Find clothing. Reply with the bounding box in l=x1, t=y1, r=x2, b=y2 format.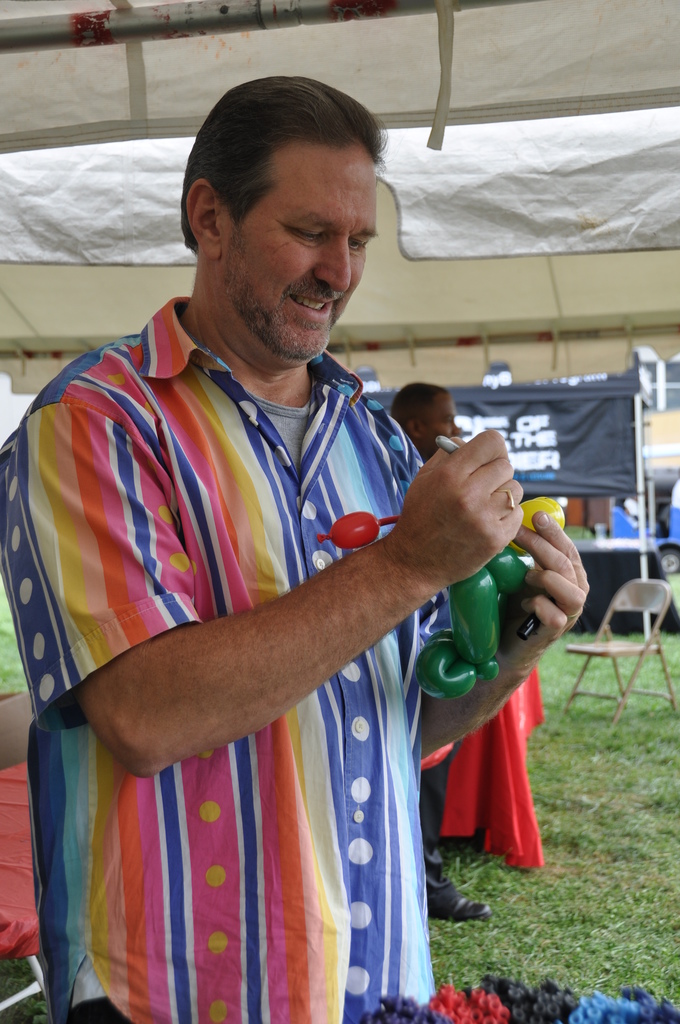
l=419, t=743, r=459, b=898.
